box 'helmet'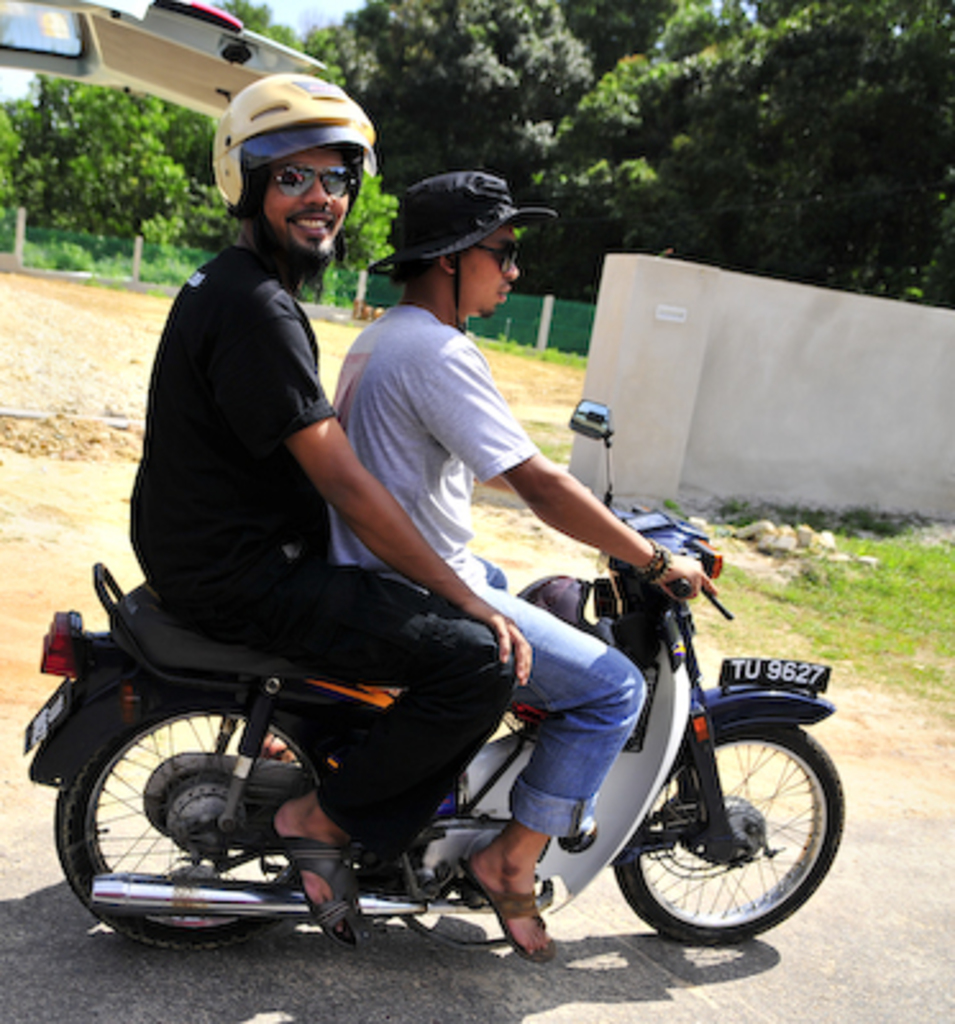
[x1=174, y1=59, x2=371, y2=266]
